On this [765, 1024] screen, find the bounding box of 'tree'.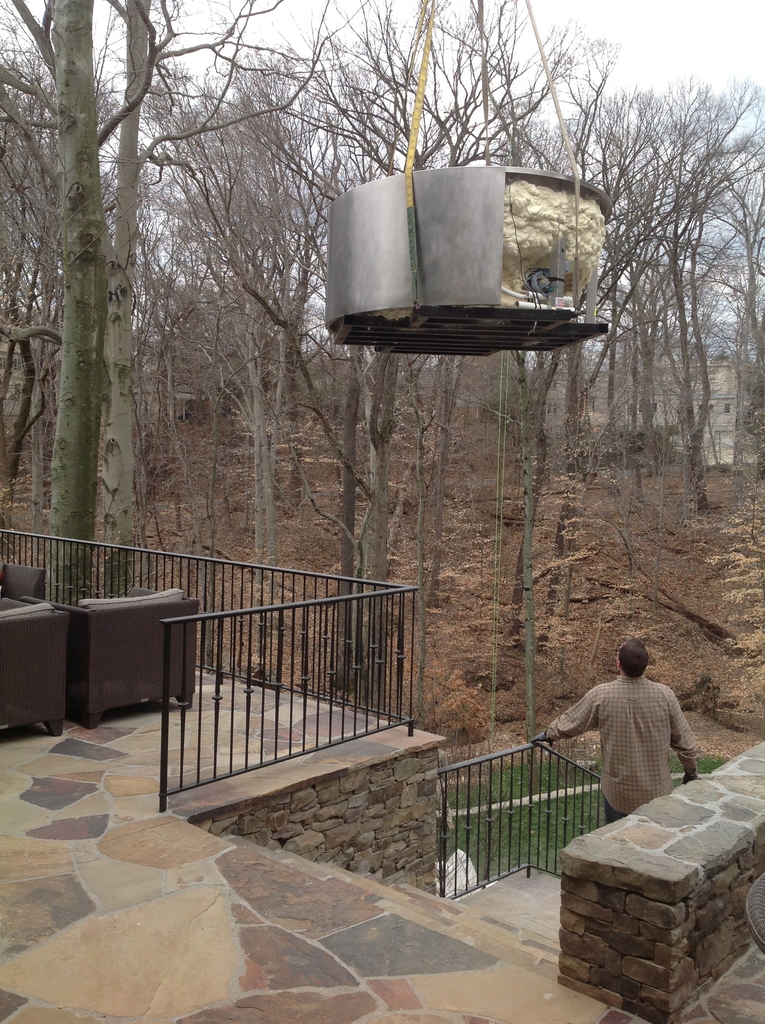
Bounding box: locate(610, 75, 764, 507).
